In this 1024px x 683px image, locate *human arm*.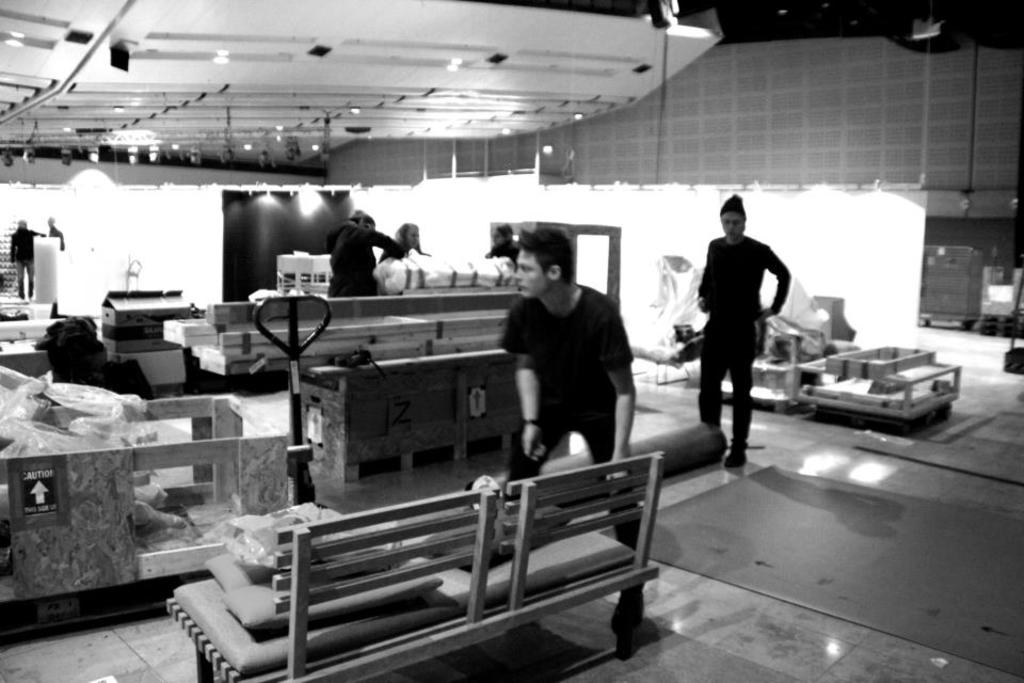
Bounding box: 589/299/640/498.
